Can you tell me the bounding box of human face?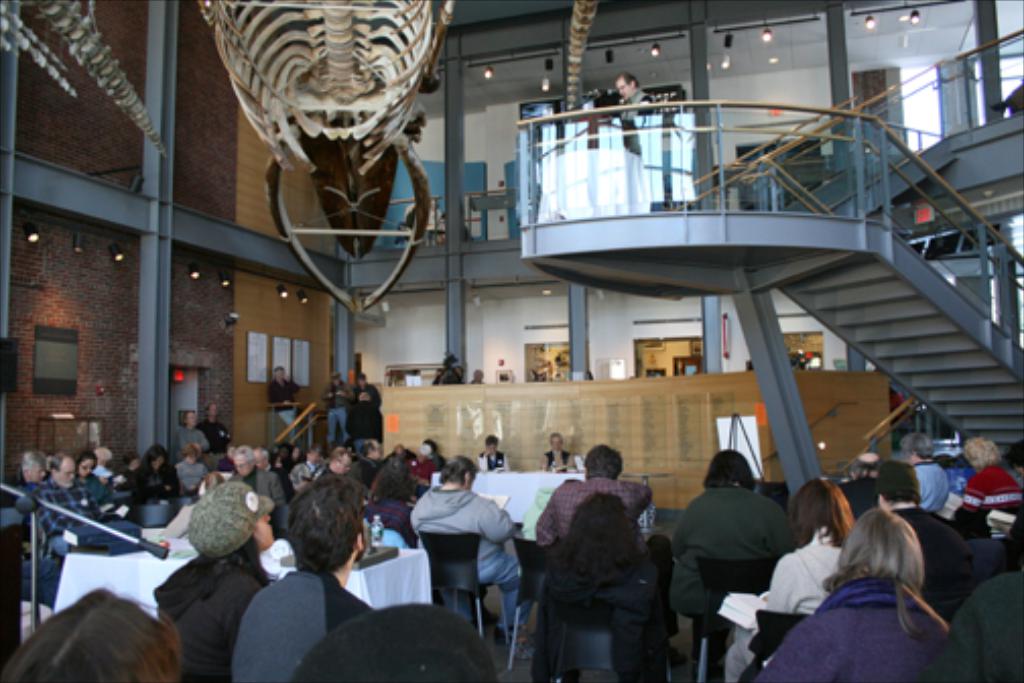
crop(482, 441, 500, 455).
